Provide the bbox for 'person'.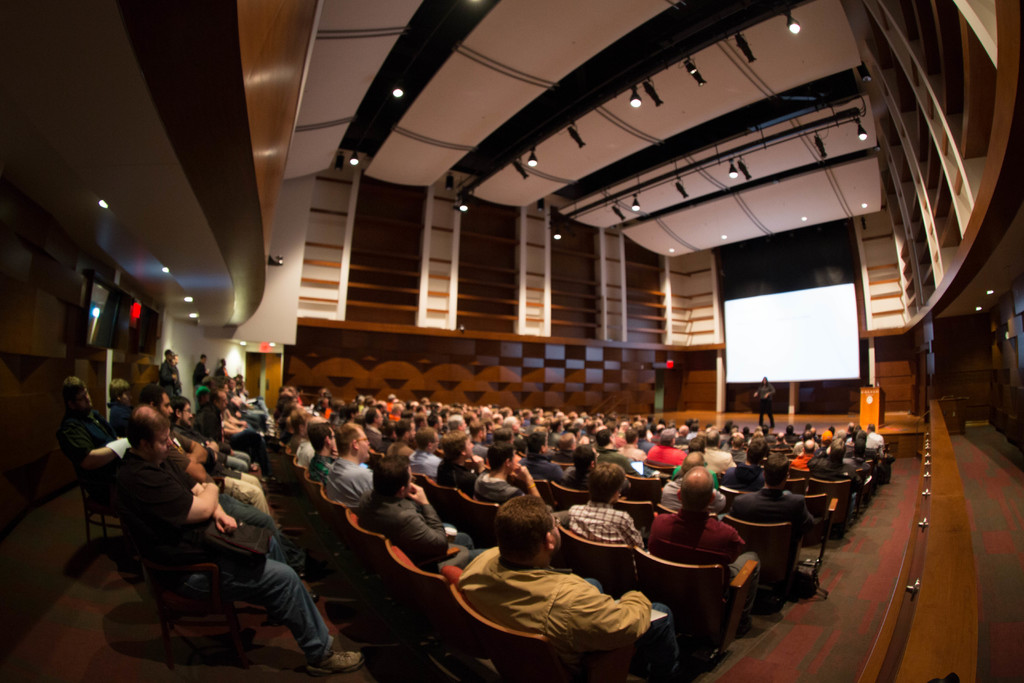
{"x1": 164, "y1": 350, "x2": 173, "y2": 381}.
